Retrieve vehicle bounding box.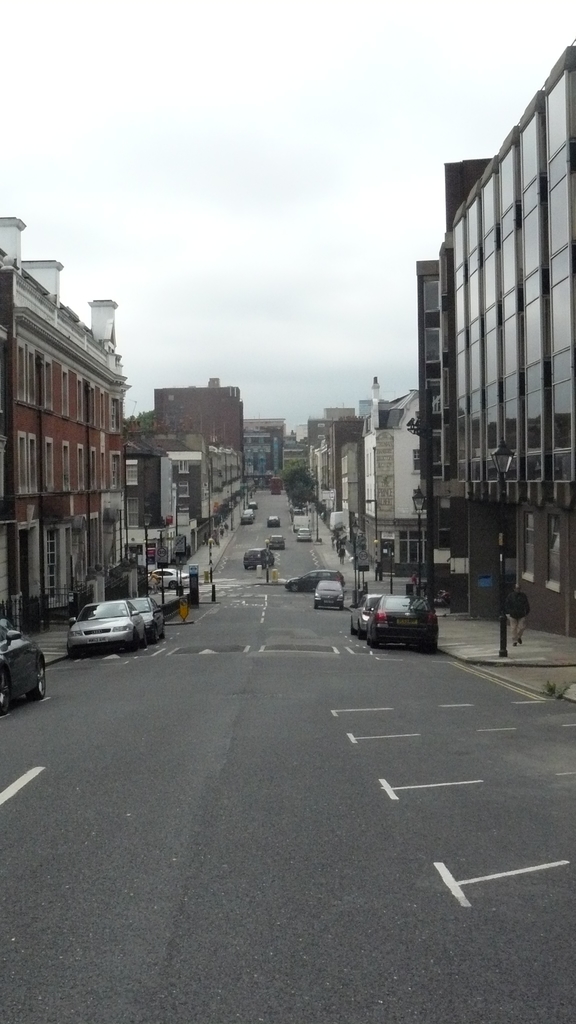
Bounding box: bbox=(75, 596, 157, 650).
